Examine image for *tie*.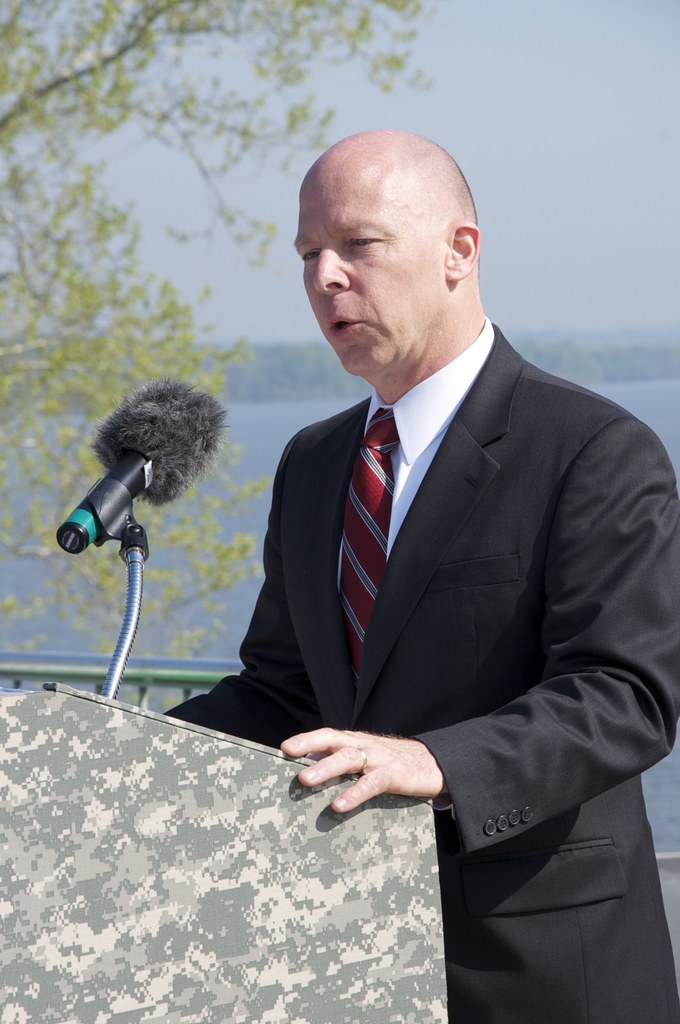
Examination result: (332, 406, 399, 697).
